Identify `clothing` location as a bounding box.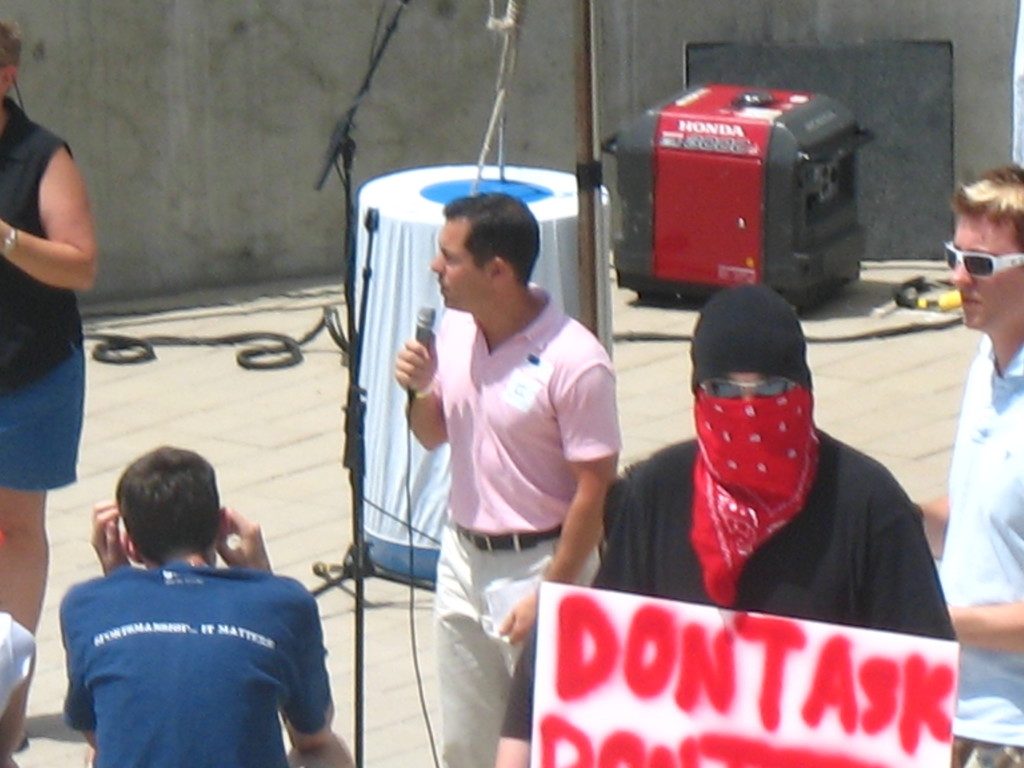
bbox=[44, 556, 323, 758].
